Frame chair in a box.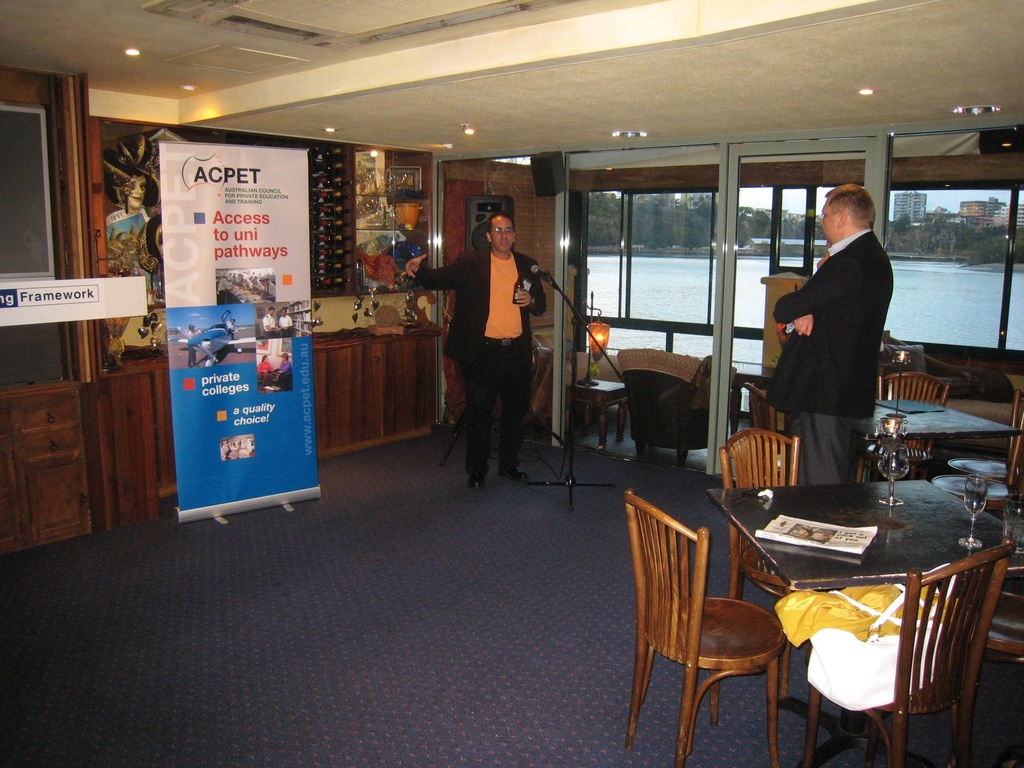
(left=949, top=458, right=1023, bottom=492).
